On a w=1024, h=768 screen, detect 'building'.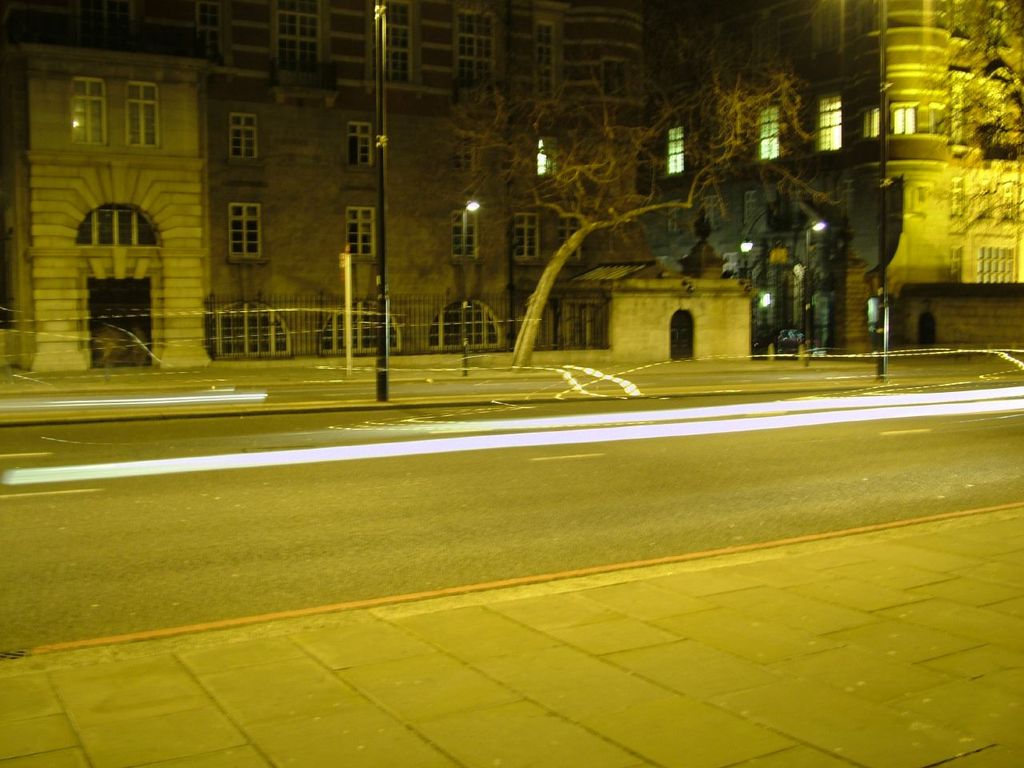
rect(0, 0, 651, 354).
